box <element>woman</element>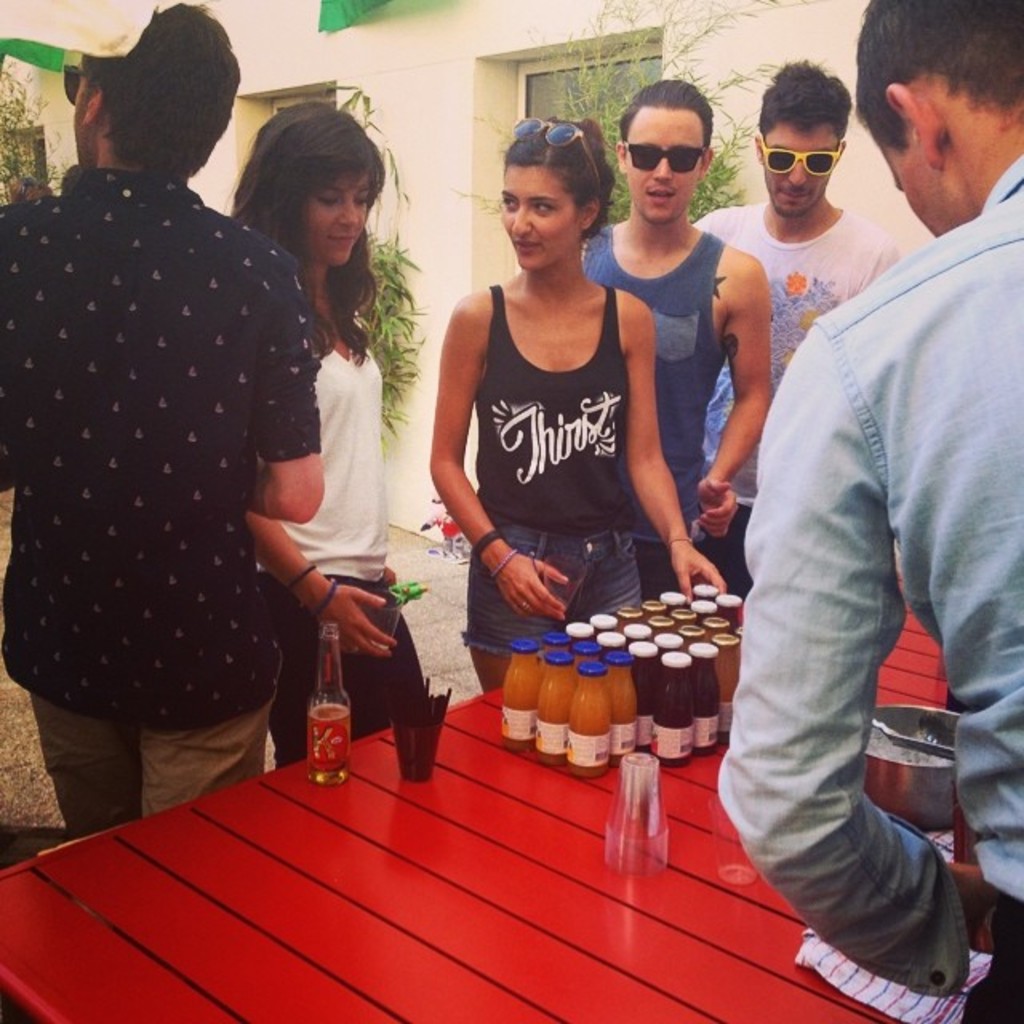
bbox=(219, 82, 450, 784)
